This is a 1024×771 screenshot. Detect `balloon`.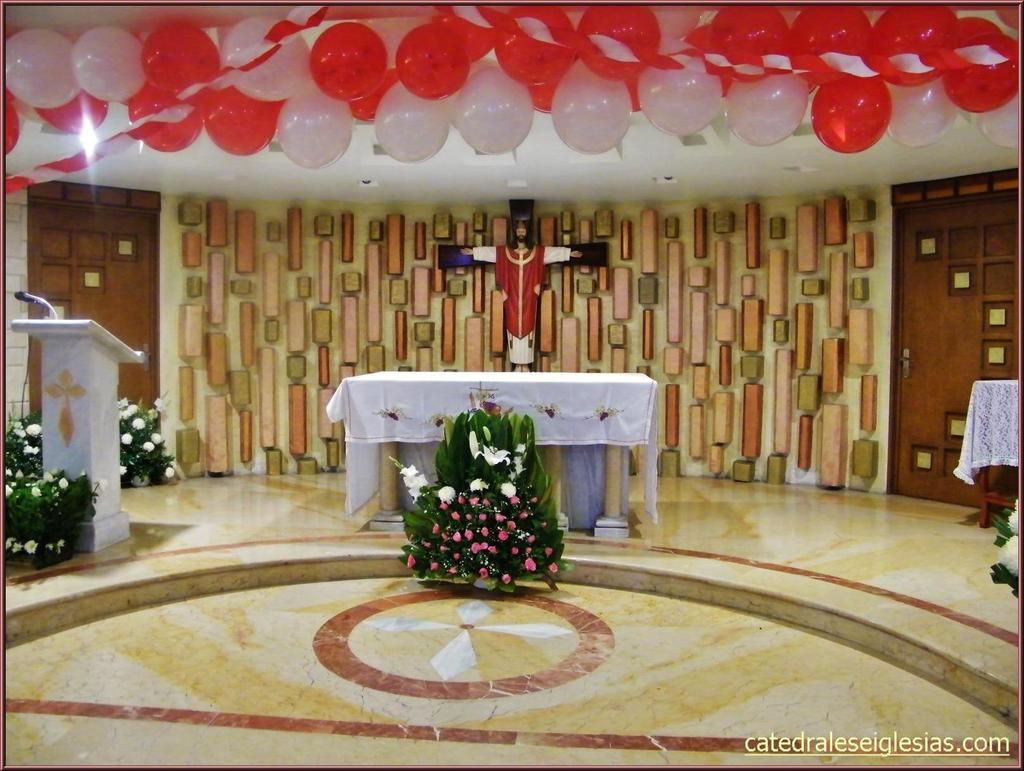
Rect(394, 26, 476, 101).
